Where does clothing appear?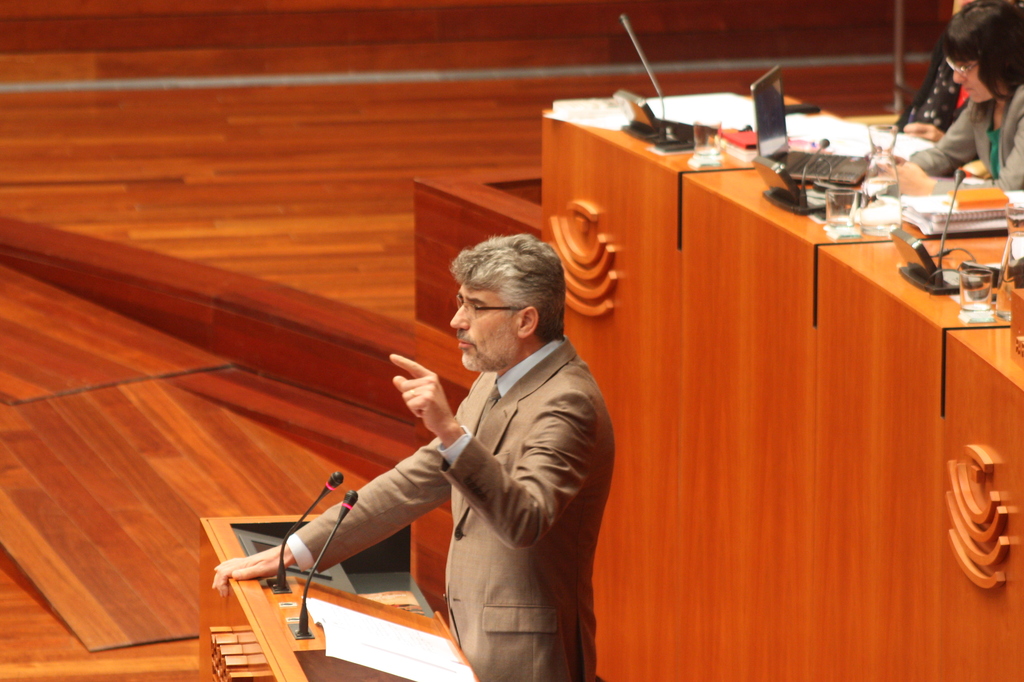
Appears at bbox=(906, 82, 1023, 192).
